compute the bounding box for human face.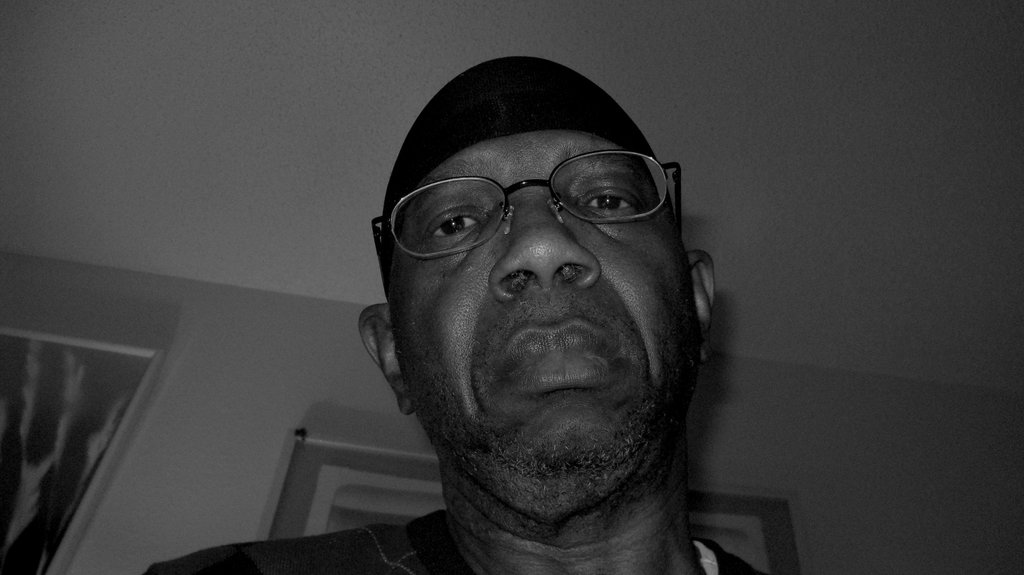
l=383, t=135, r=710, b=528.
